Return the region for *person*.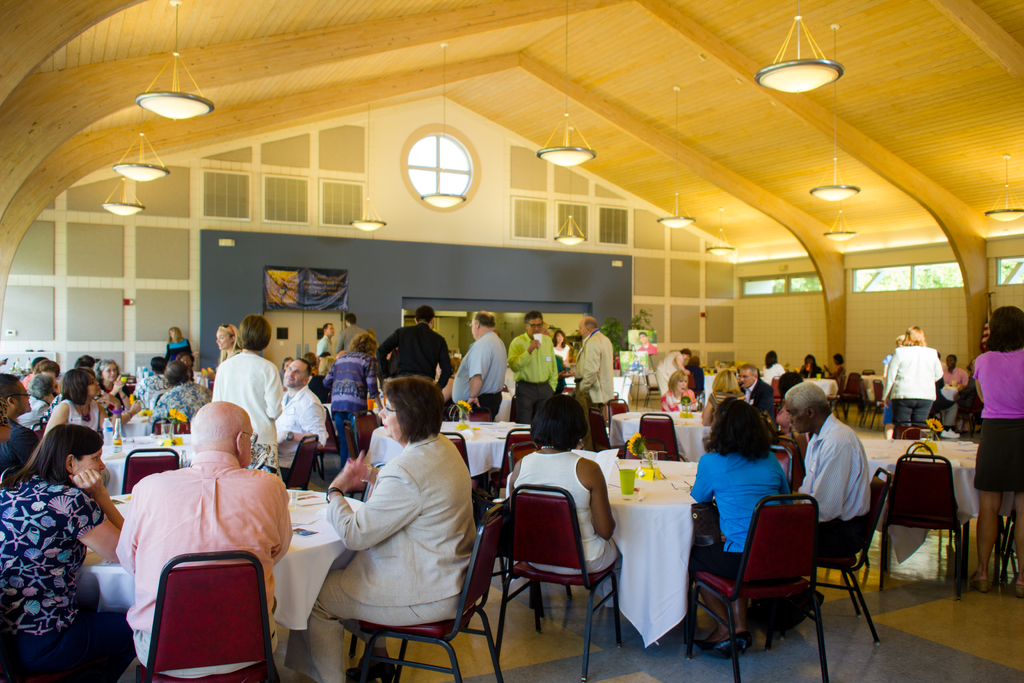
region(881, 334, 897, 427).
